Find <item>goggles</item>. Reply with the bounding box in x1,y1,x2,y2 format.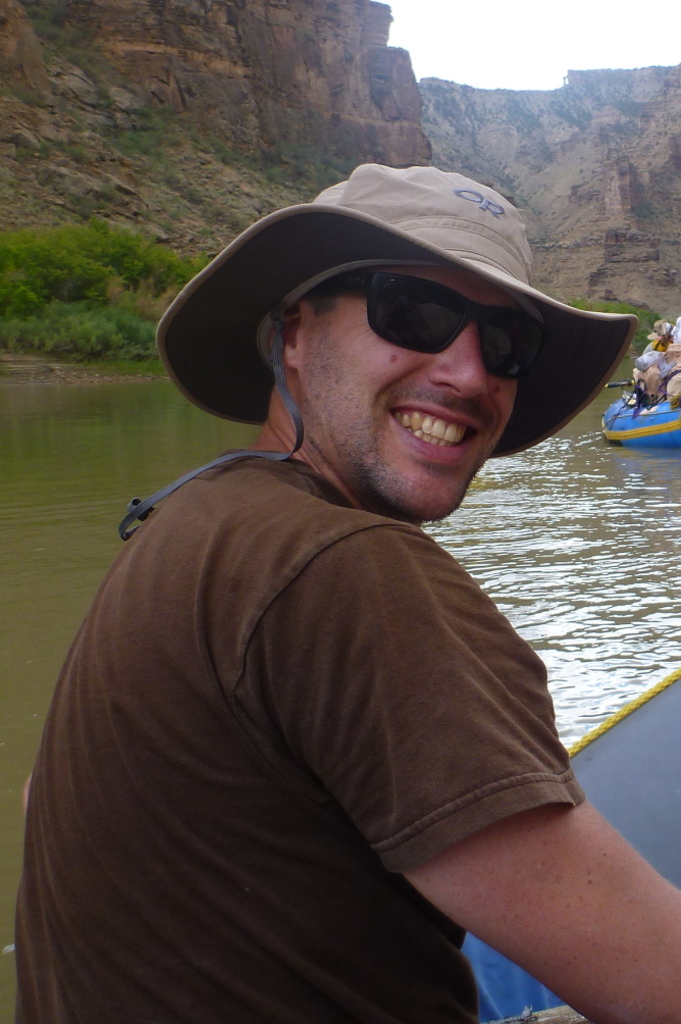
203,264,603,392.
